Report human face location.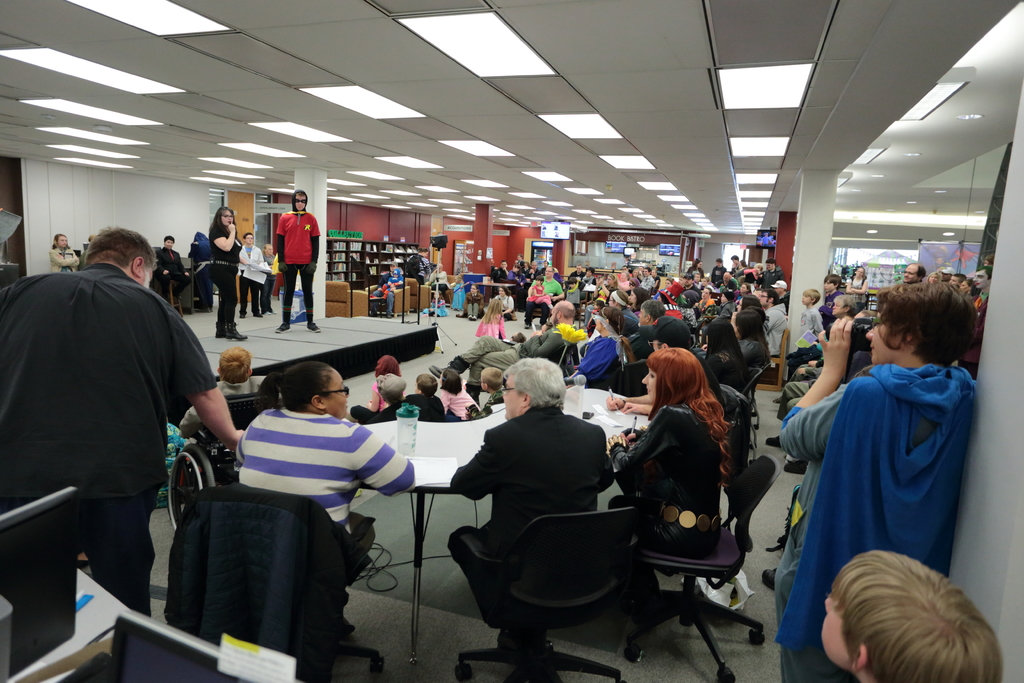
Report: 543:266:554:278.
